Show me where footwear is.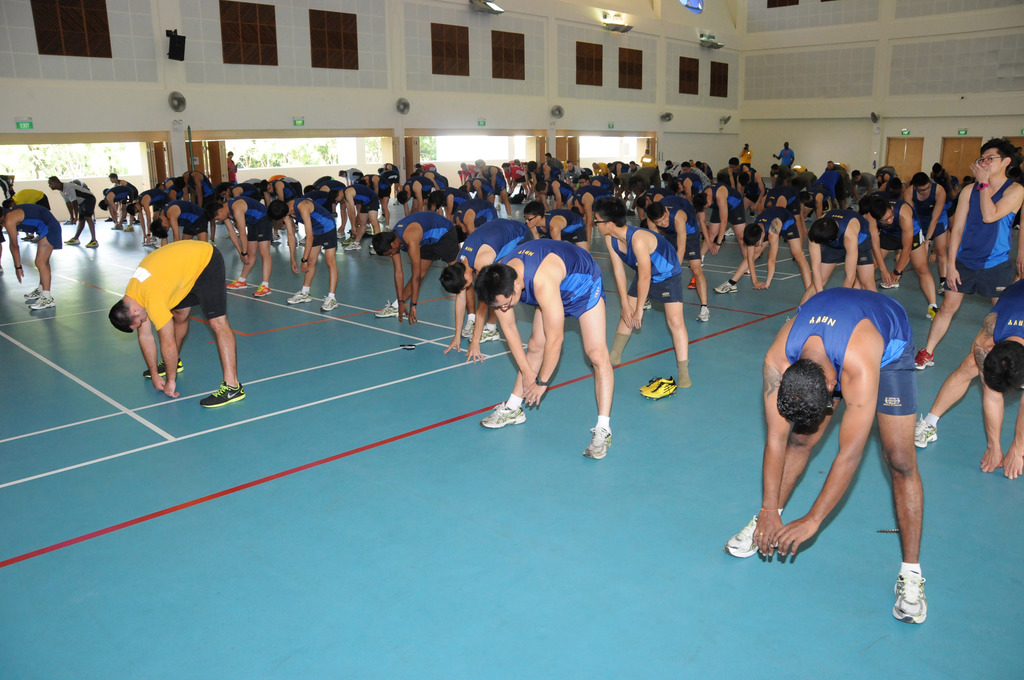
footwear is at [296,234,305,243].
